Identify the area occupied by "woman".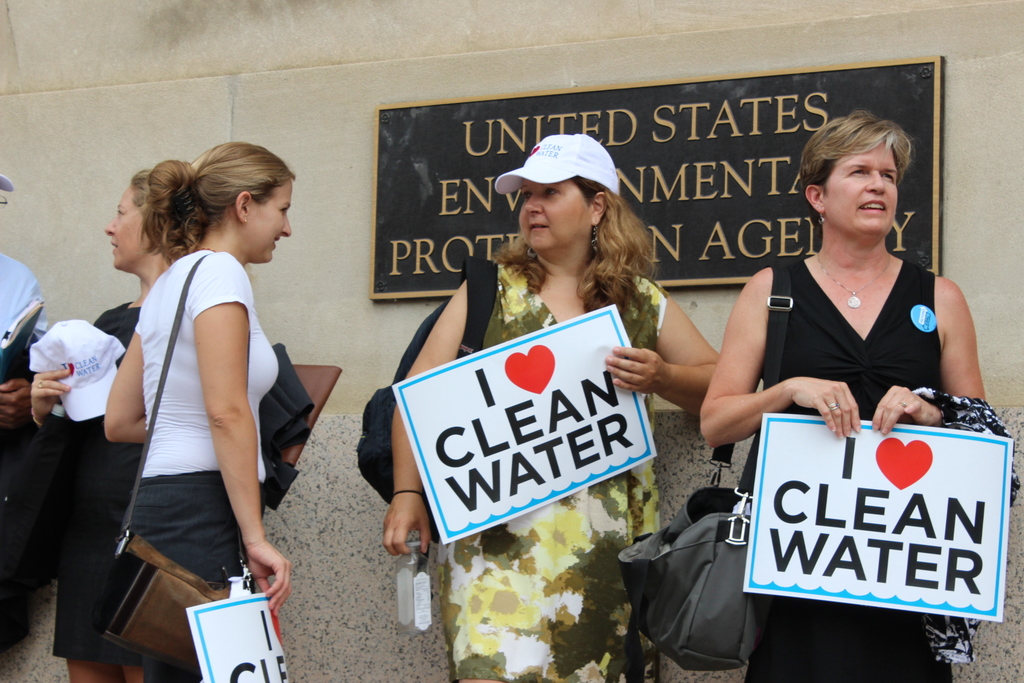
Area: rect(686, 110, 1023, 682).
